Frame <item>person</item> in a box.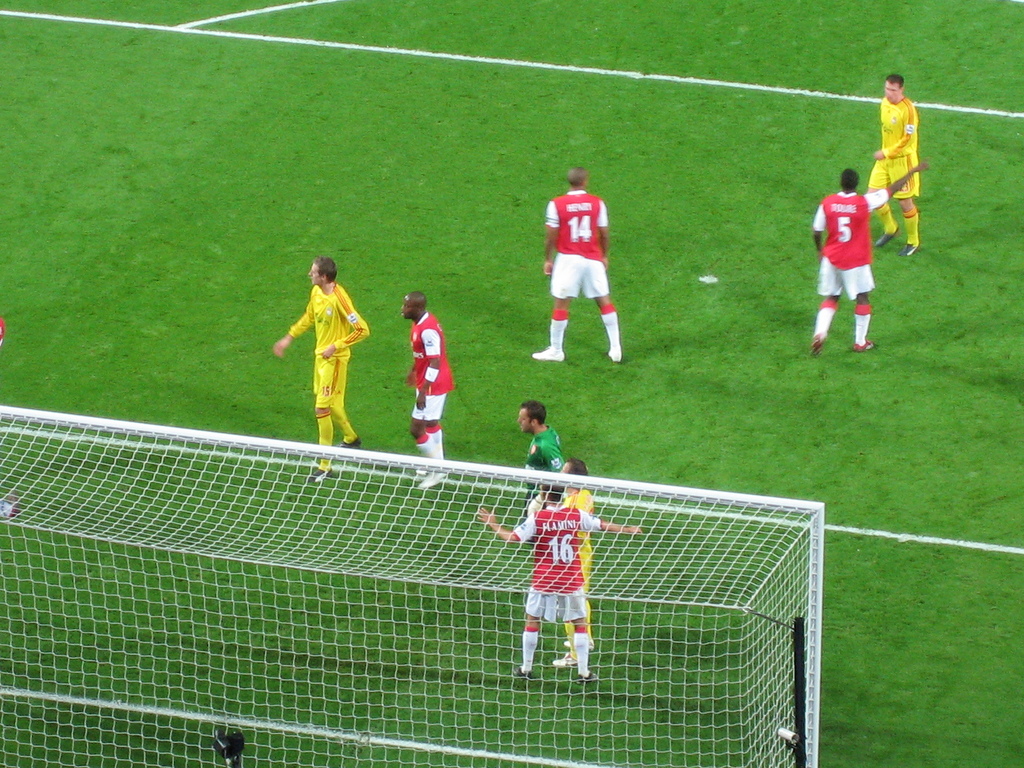
box=[561, 455, 599, 669].
